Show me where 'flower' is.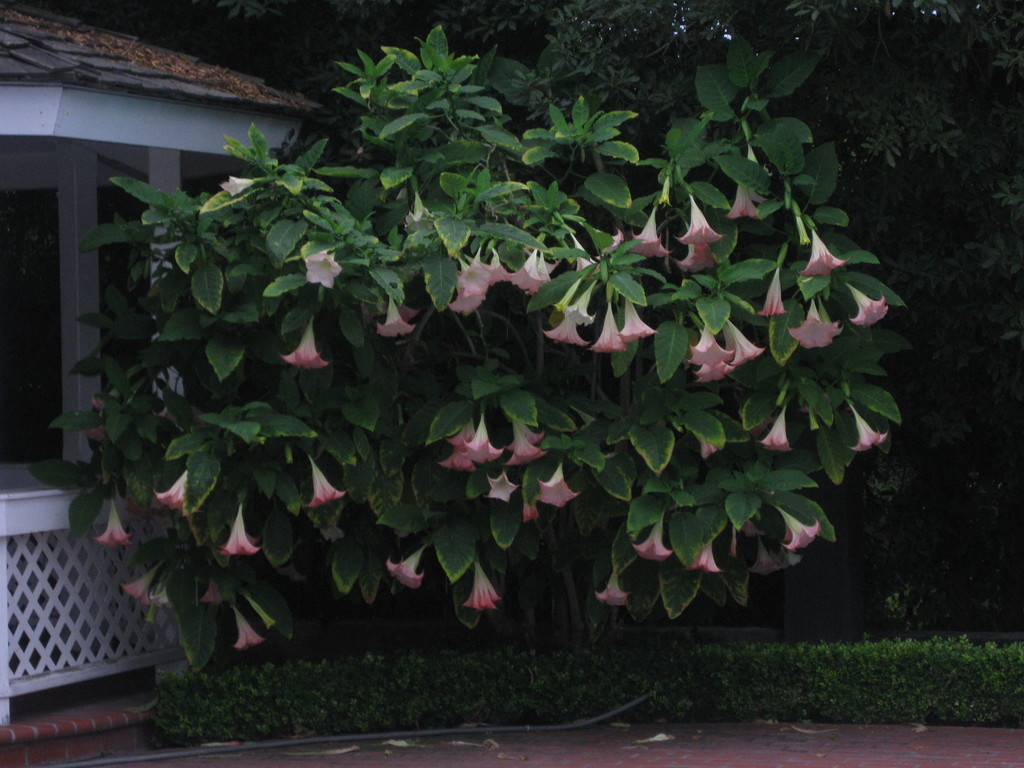
'flower' is at <region>670, 196, 718, 247</region>.
